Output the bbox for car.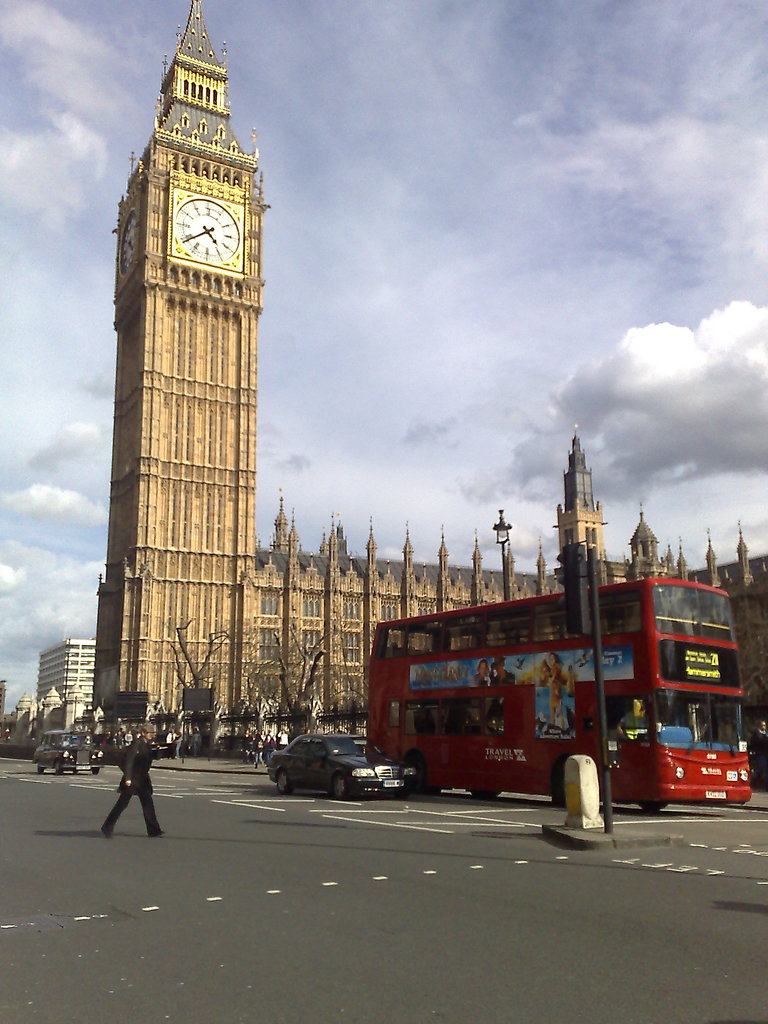
[266,733,406,798].
